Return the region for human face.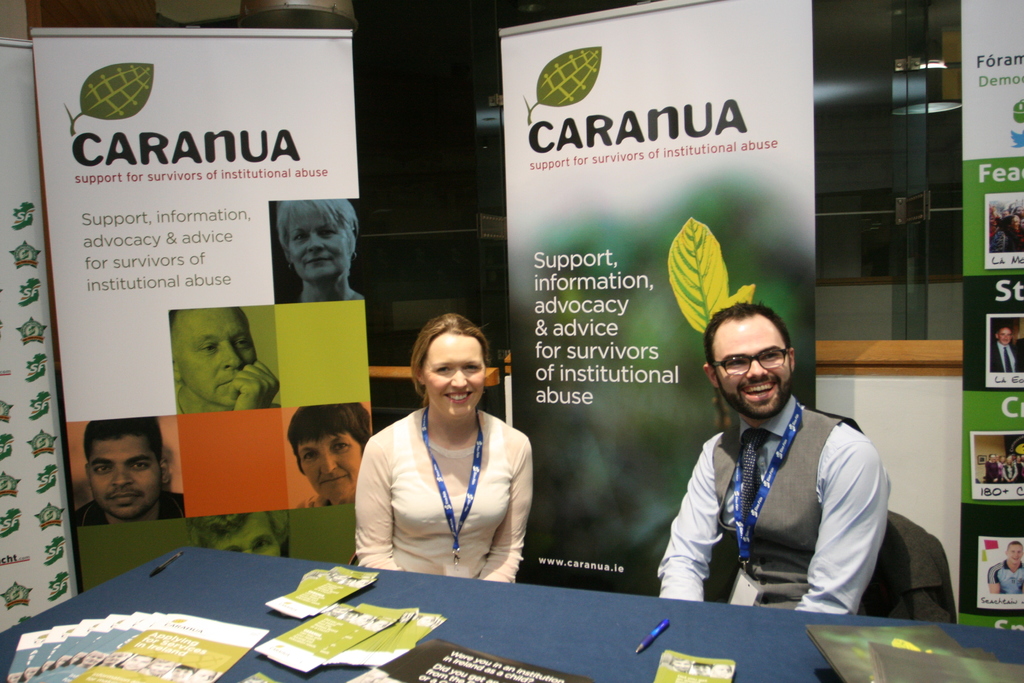
715/317/794/418.
